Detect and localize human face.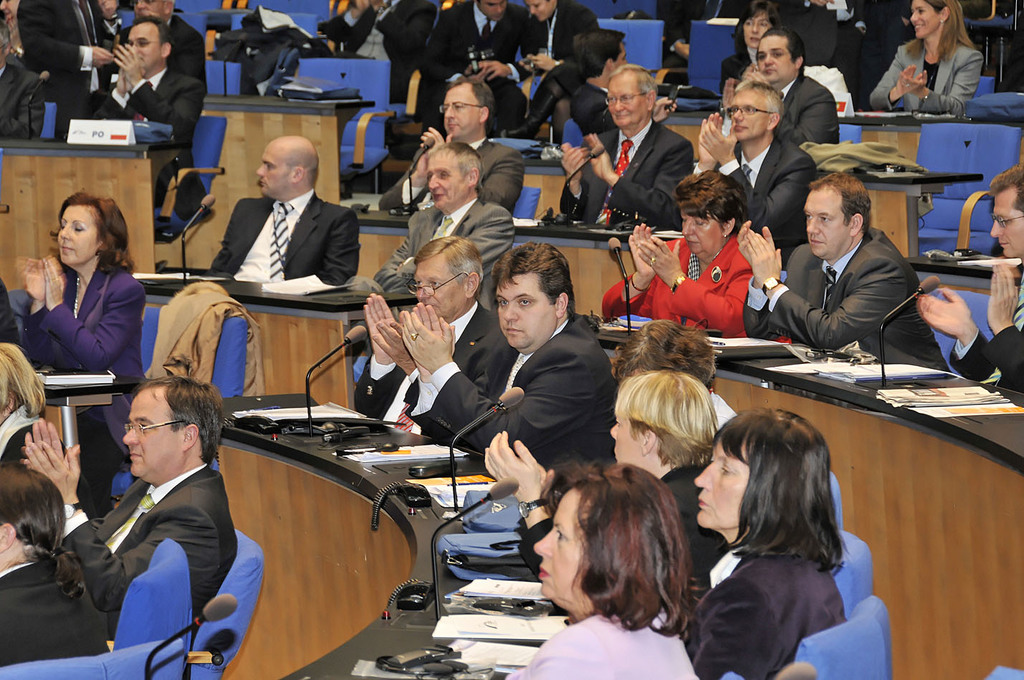
Localized at BBox(496, 273, 560, 348).
